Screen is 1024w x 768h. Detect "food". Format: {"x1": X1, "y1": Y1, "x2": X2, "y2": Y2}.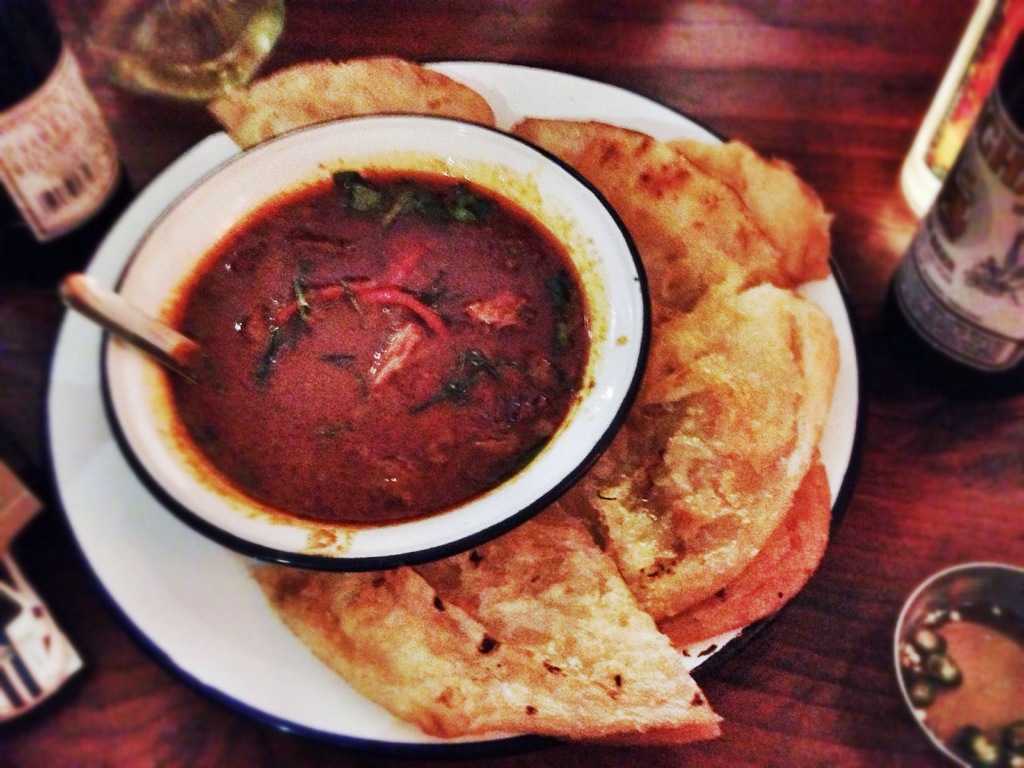
{"x1": 151, "y1": 166, "x2": 591, "y2": 519}.
